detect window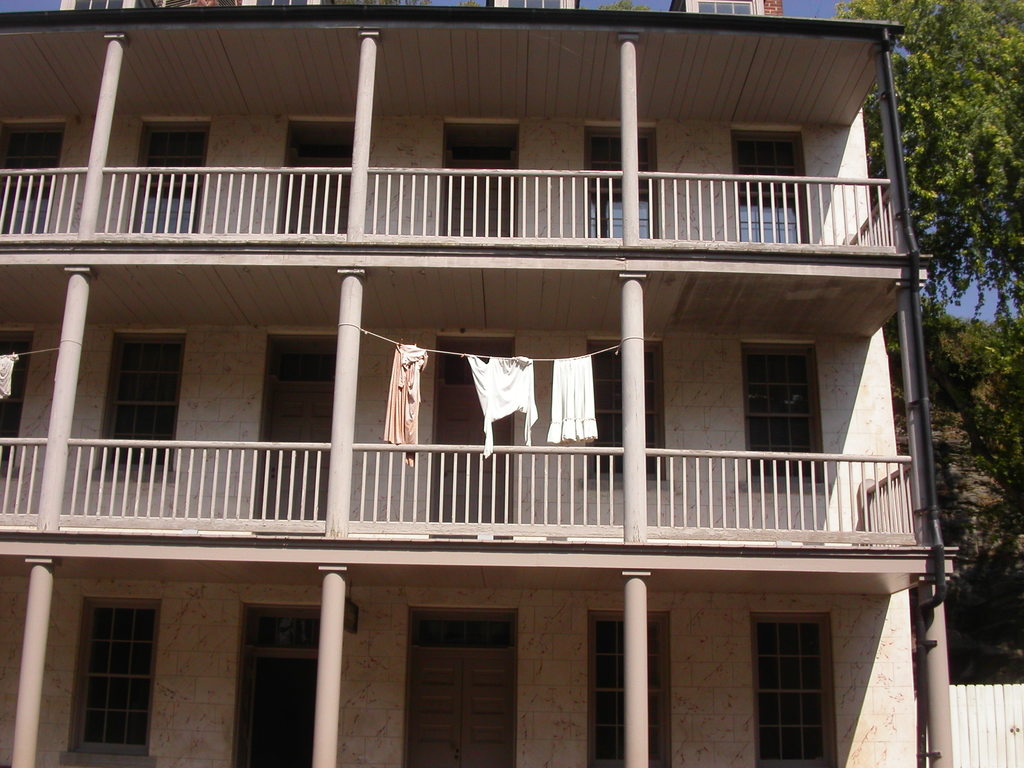
0 123 63 234
